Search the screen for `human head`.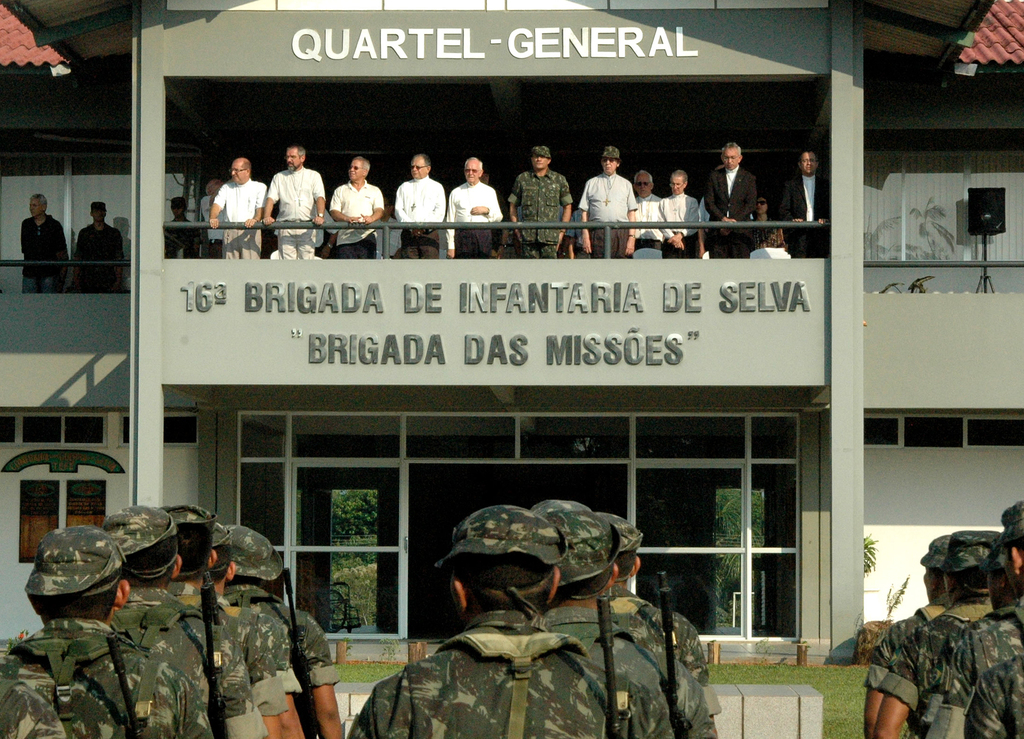
Found at 291:143:307:168.
